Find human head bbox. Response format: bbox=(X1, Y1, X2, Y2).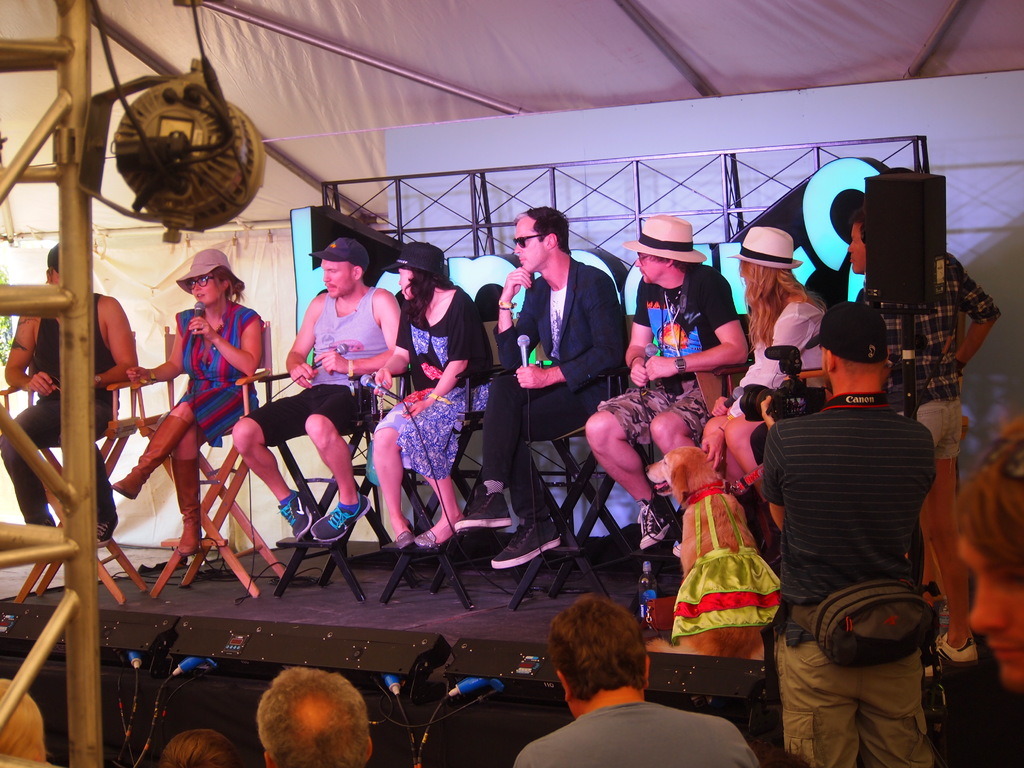
bbox=(319, 239, 367, 296).
